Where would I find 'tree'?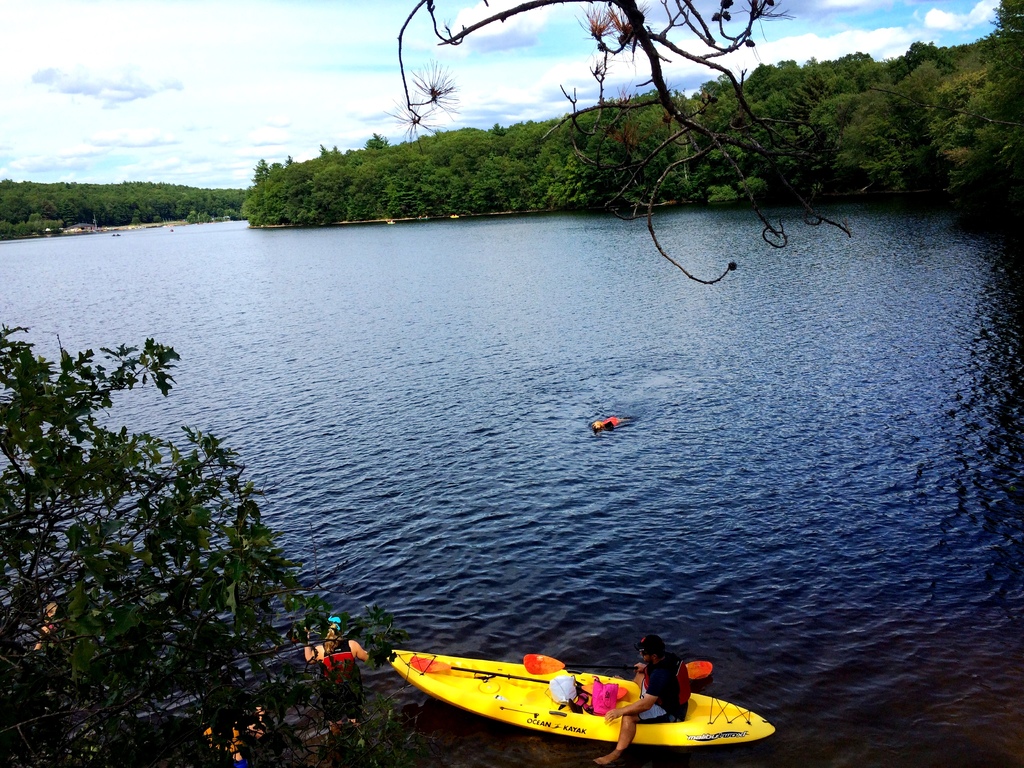
At BBox(381, 0, 858, 285).
